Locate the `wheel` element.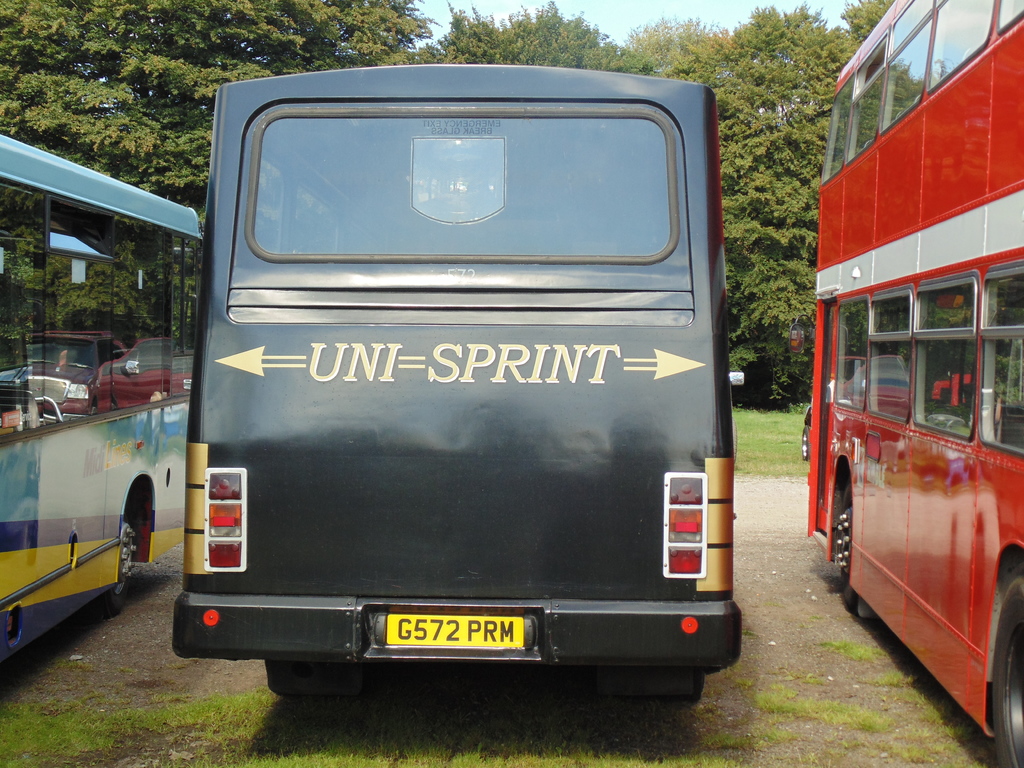
Element bbox: [266,659,361,700].
